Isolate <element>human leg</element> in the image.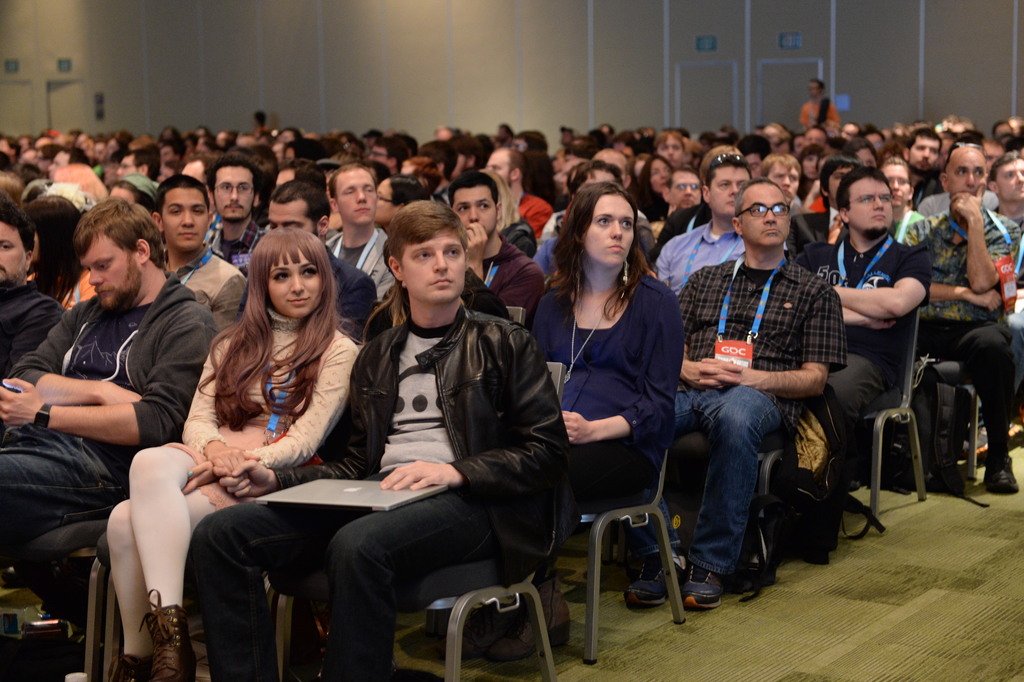
Isolated region: bbox(684, 405, 782, 608).
